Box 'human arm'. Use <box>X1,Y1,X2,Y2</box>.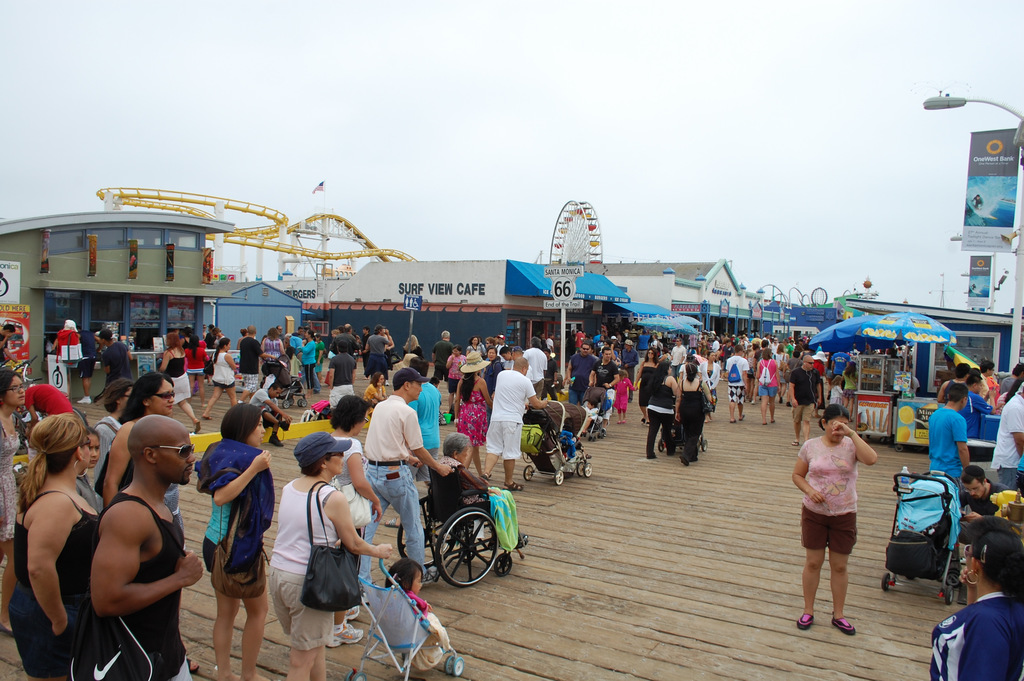
<box>701,380,719,402</box>.
